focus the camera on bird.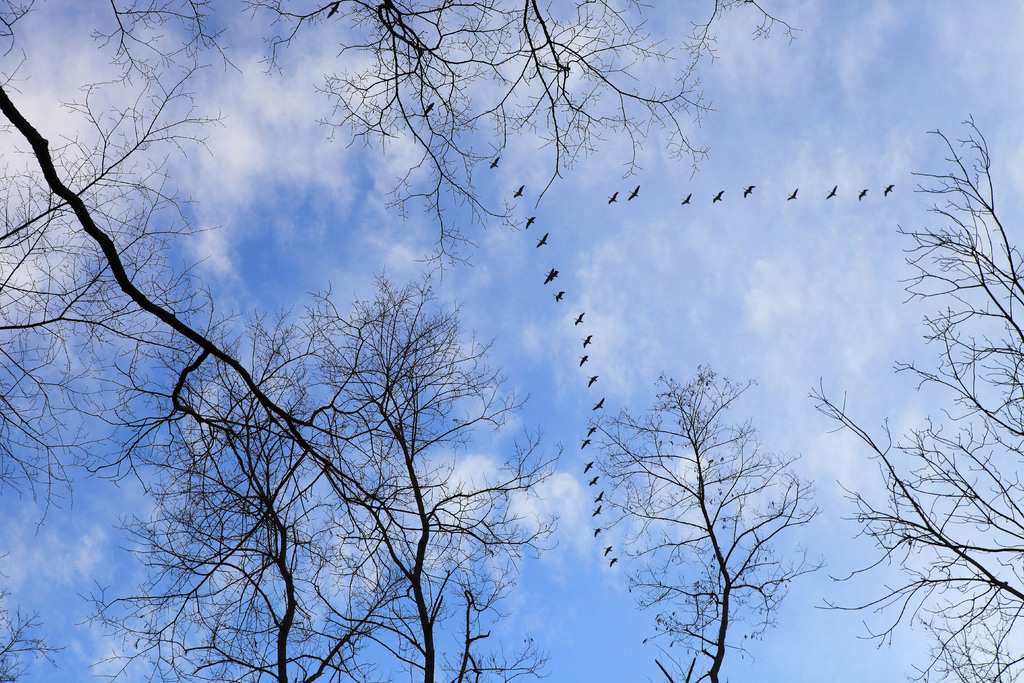
Focus region: box=[422, 100, 436, 119].
